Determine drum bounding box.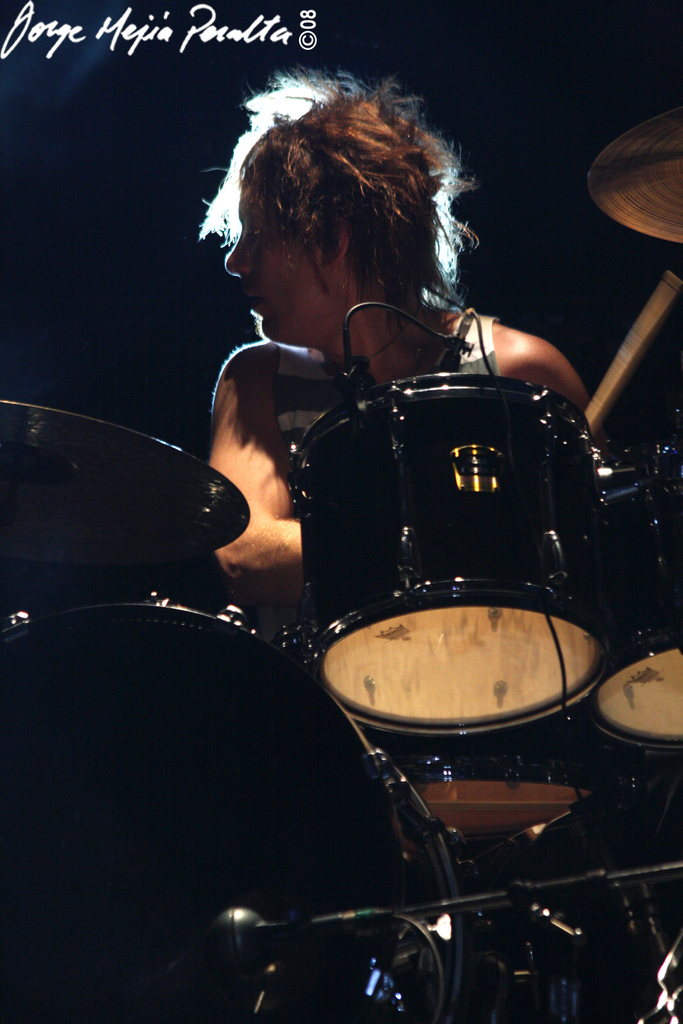
Determined: bbox(0, 599, 471, 1023).
